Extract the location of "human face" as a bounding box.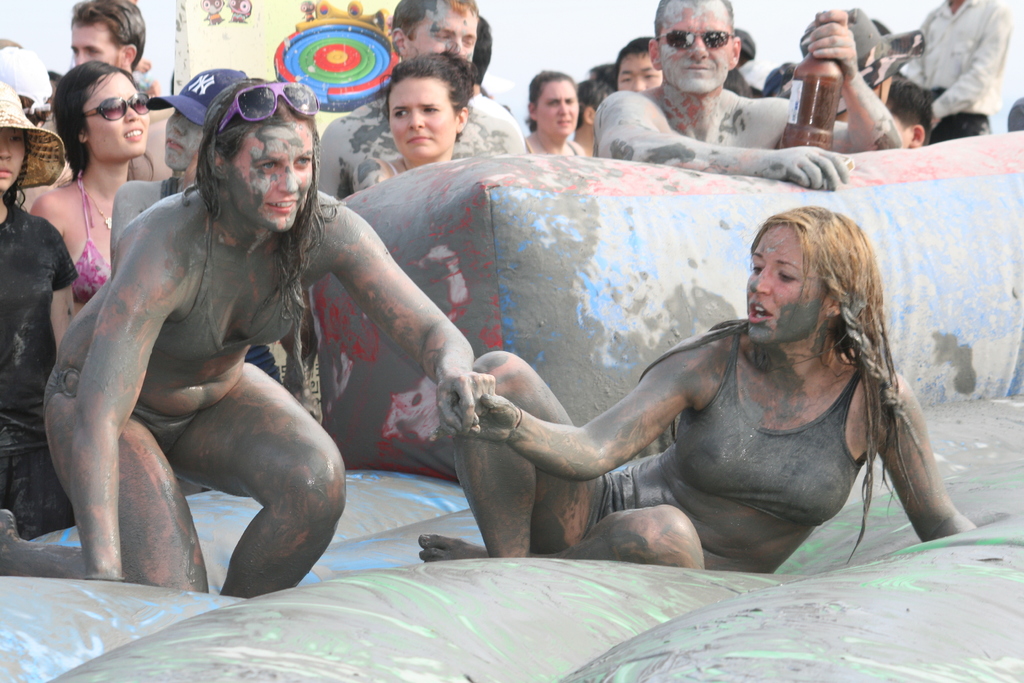
region(81, 66, 147, 159).
